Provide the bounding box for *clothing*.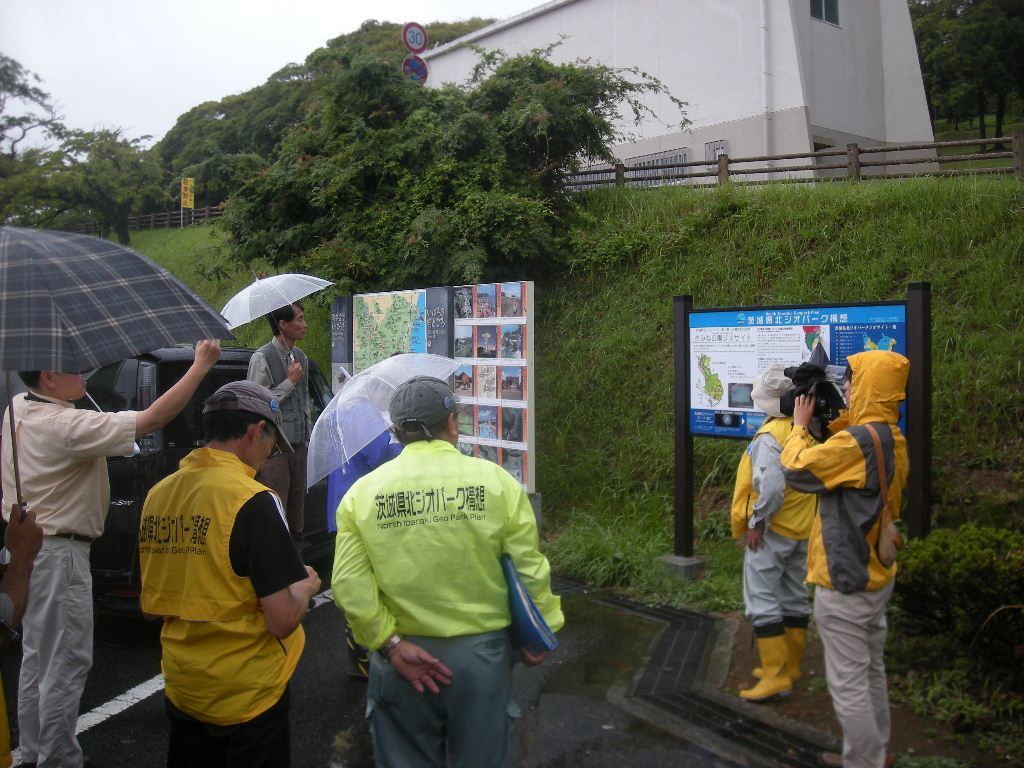
245 336 310 511.
